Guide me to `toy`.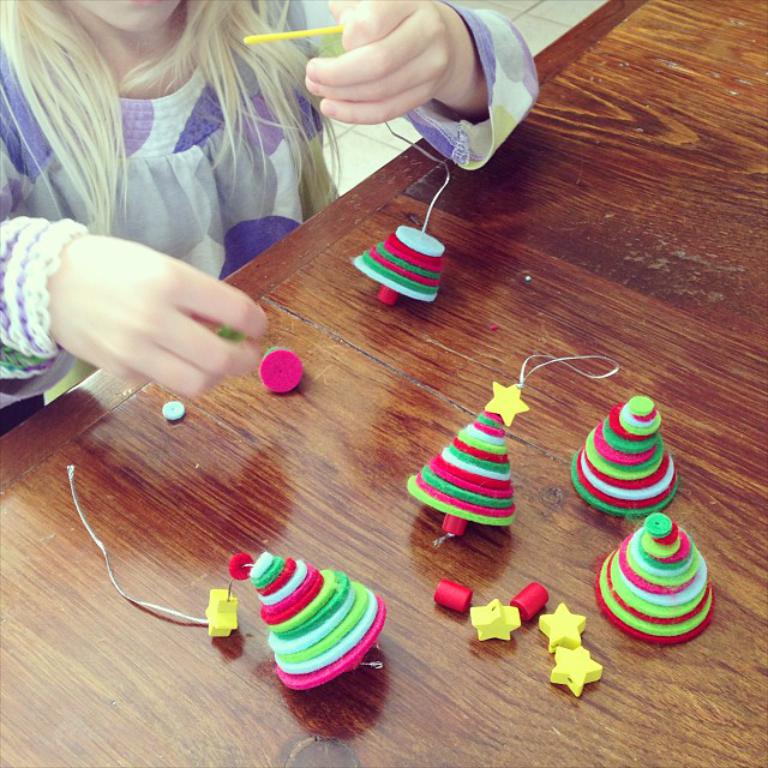
Guidance: <box>595,512,714,644</box>.
